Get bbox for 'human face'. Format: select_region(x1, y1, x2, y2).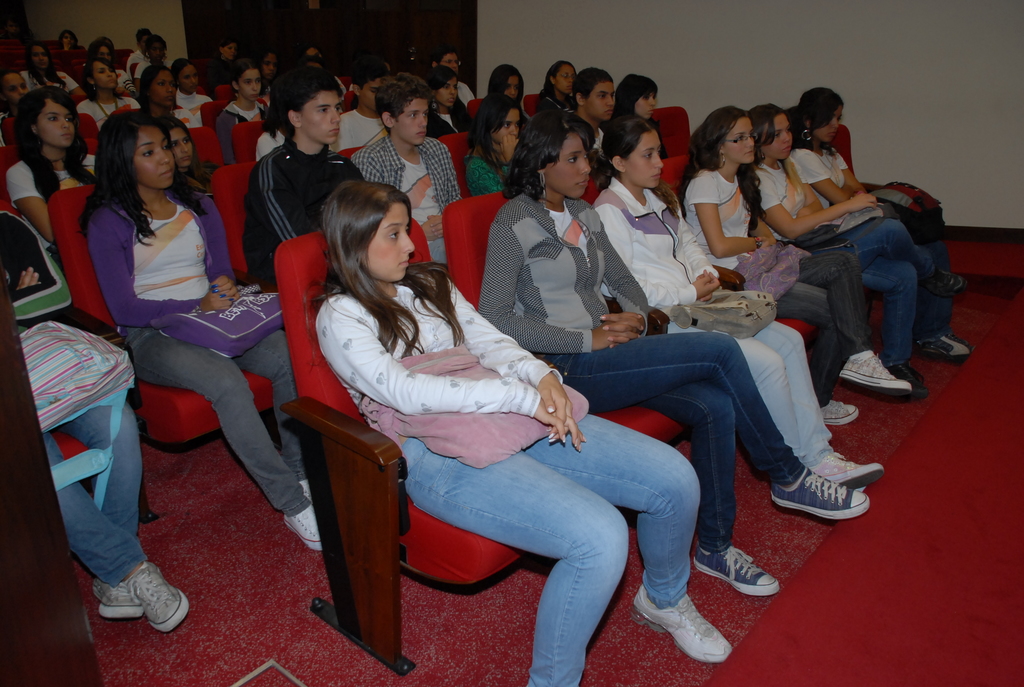
select_region(438, 54, 463, 73).
